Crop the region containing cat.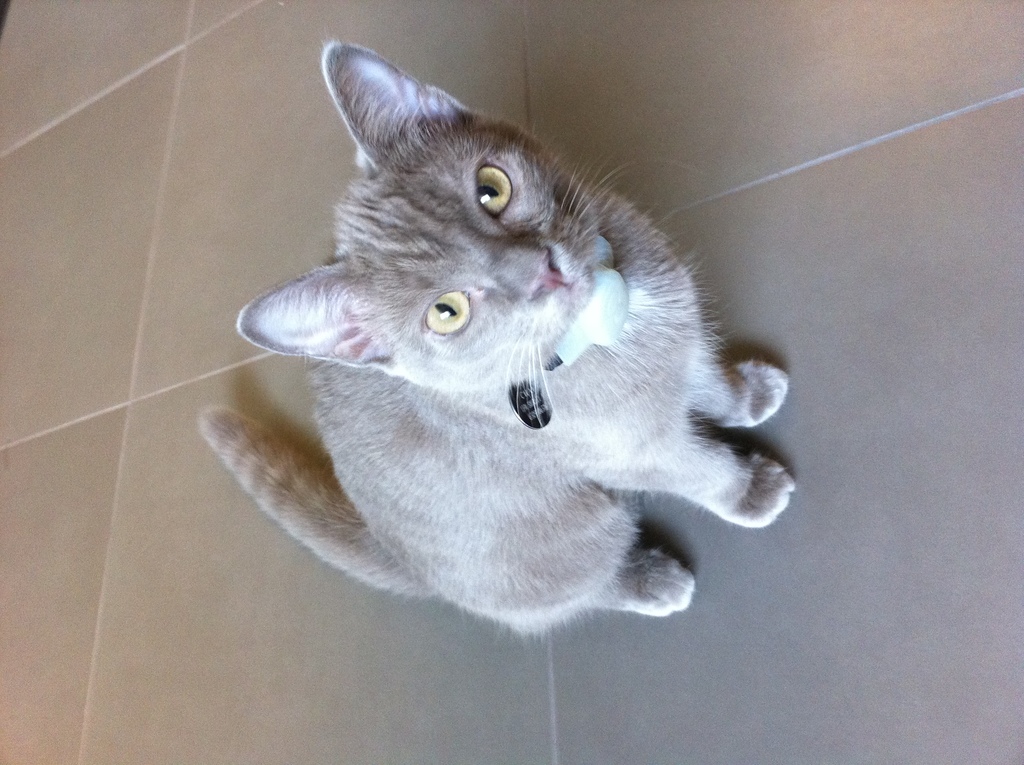
Crop region: region(195, 44, 819, 648).
